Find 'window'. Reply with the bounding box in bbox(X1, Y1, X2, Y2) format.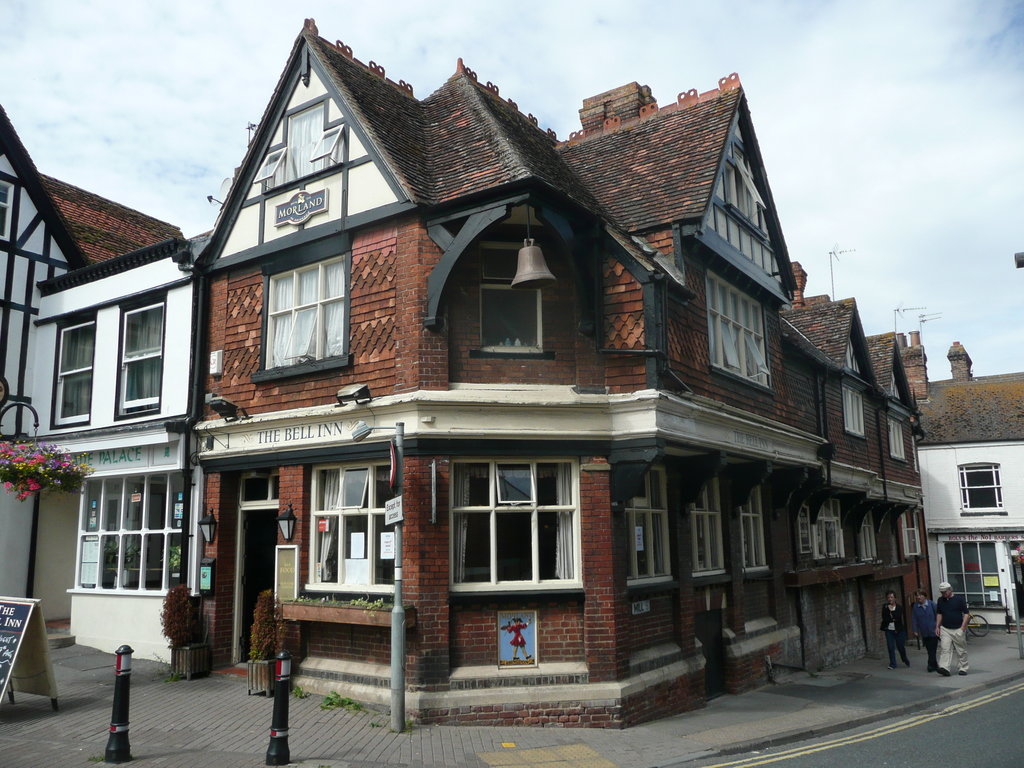
bbox(737, 484, 767, 574).
